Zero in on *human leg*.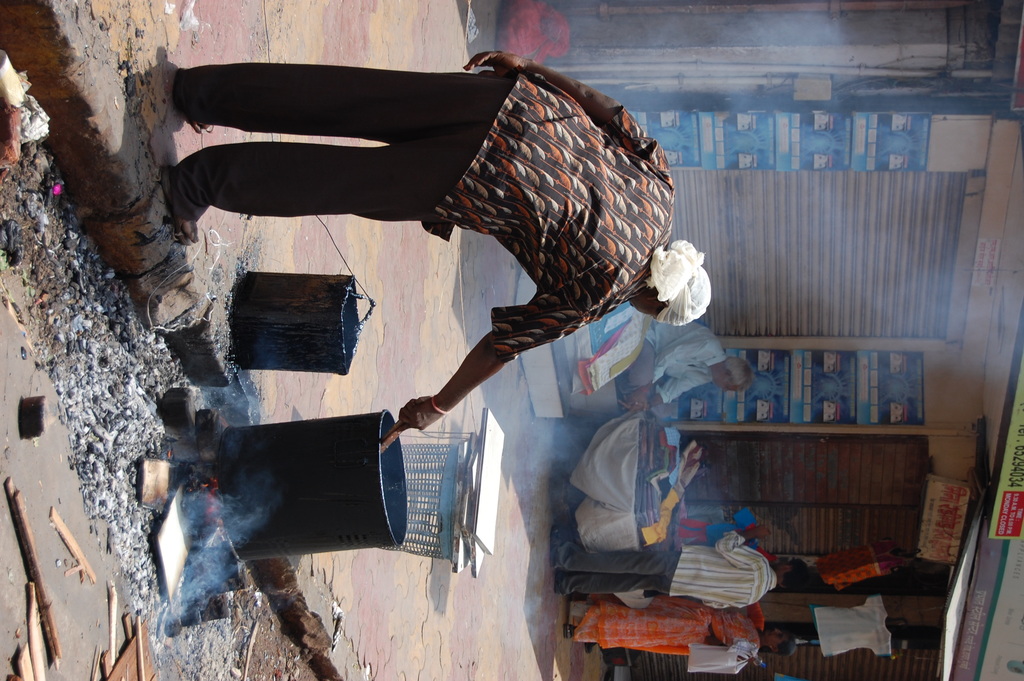
Zeroed in: Rect(176, 72, 504, 136).
